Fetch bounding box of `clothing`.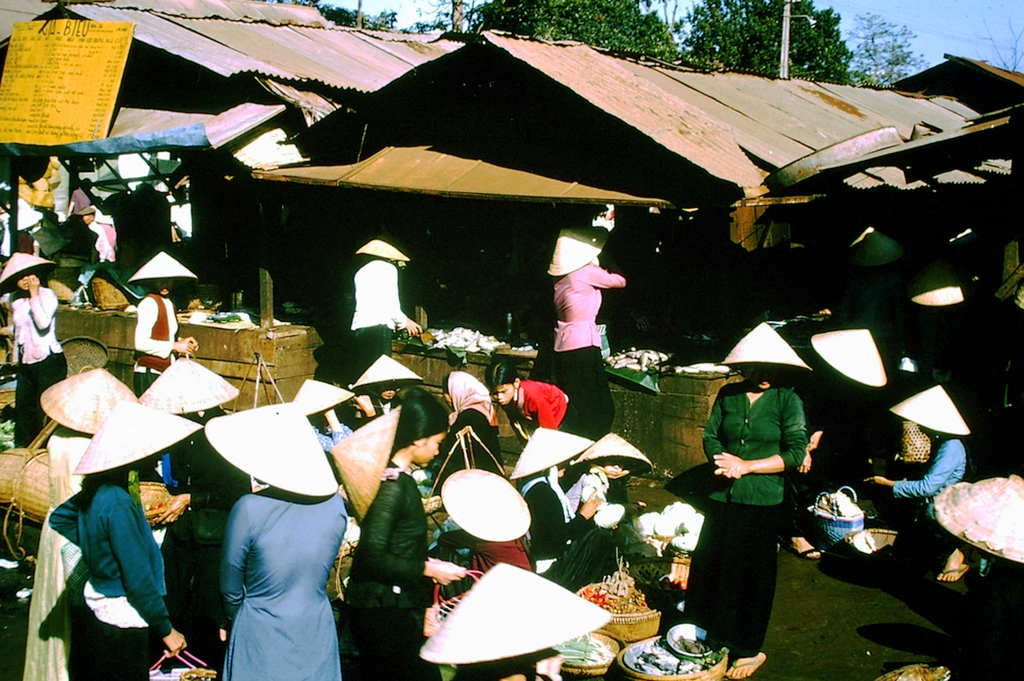
Bbox: bbox=[994, 242, 1023, 304].
